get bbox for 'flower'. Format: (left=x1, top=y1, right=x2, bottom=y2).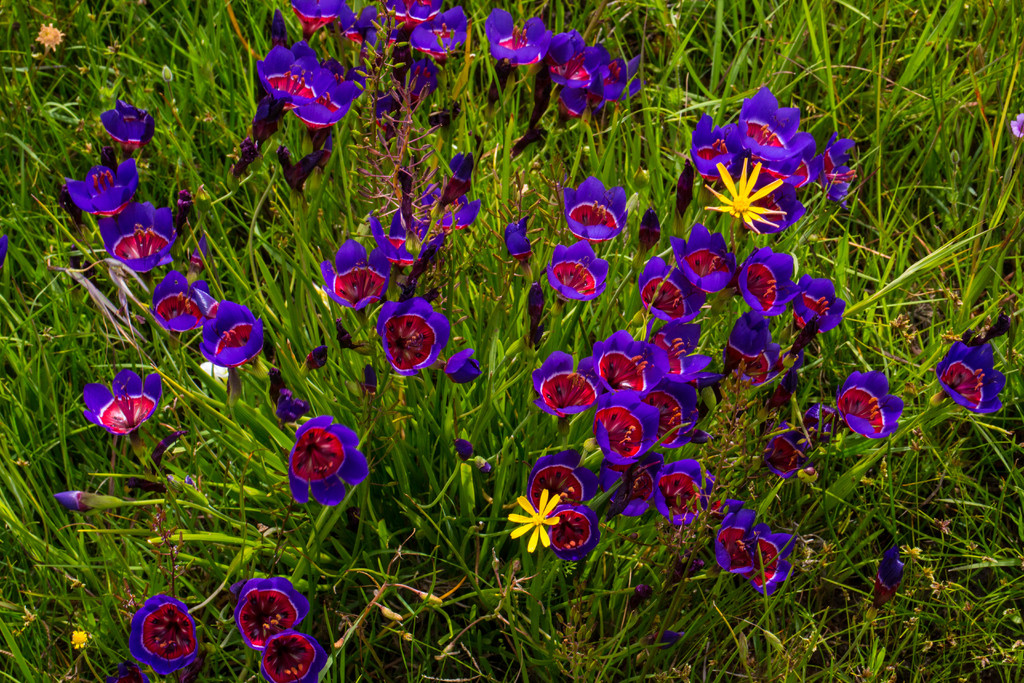
(left=9, top=603, right=38, bottom=639).
